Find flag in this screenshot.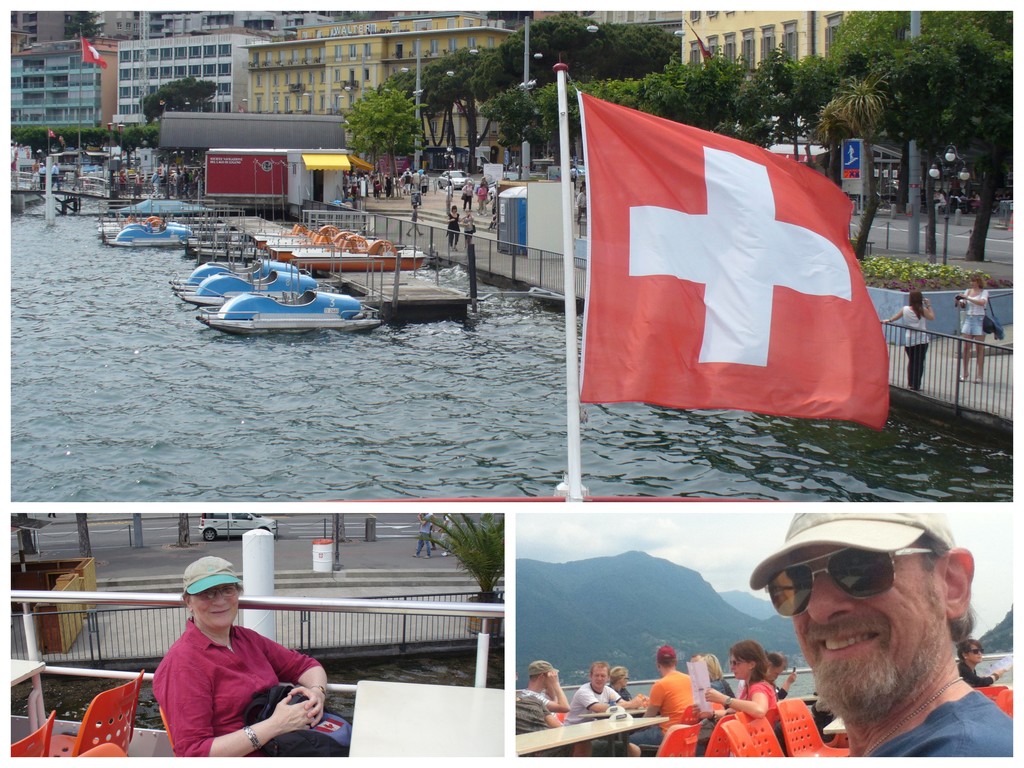
The bounding box for flag is detection(77, 38, 113, 76).
